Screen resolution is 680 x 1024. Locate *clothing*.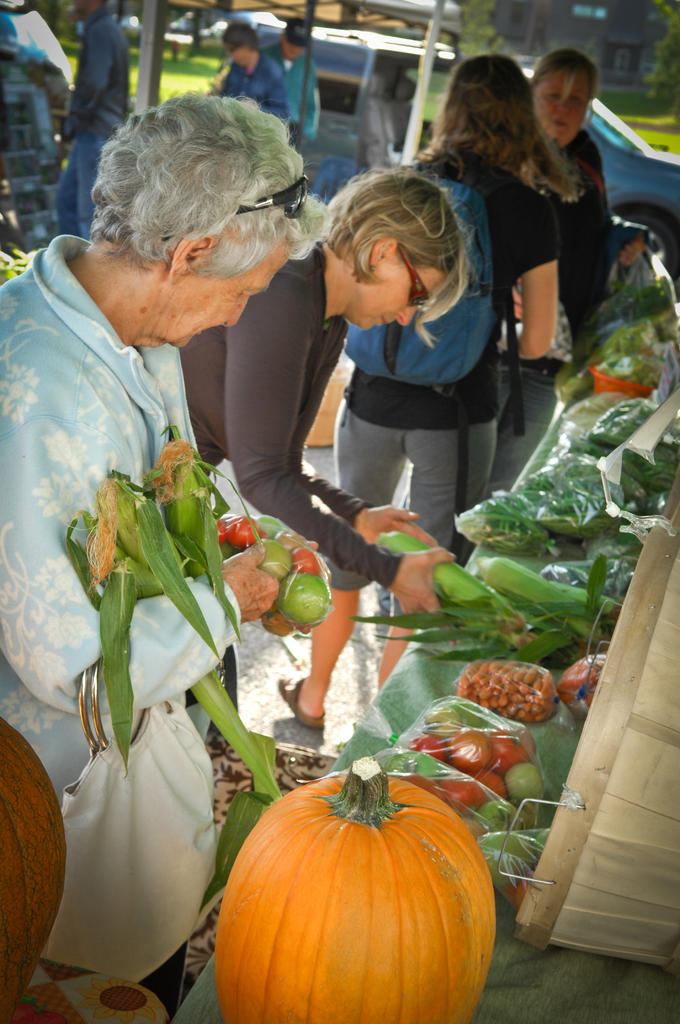
Rect(474, 138, 607, 521).
